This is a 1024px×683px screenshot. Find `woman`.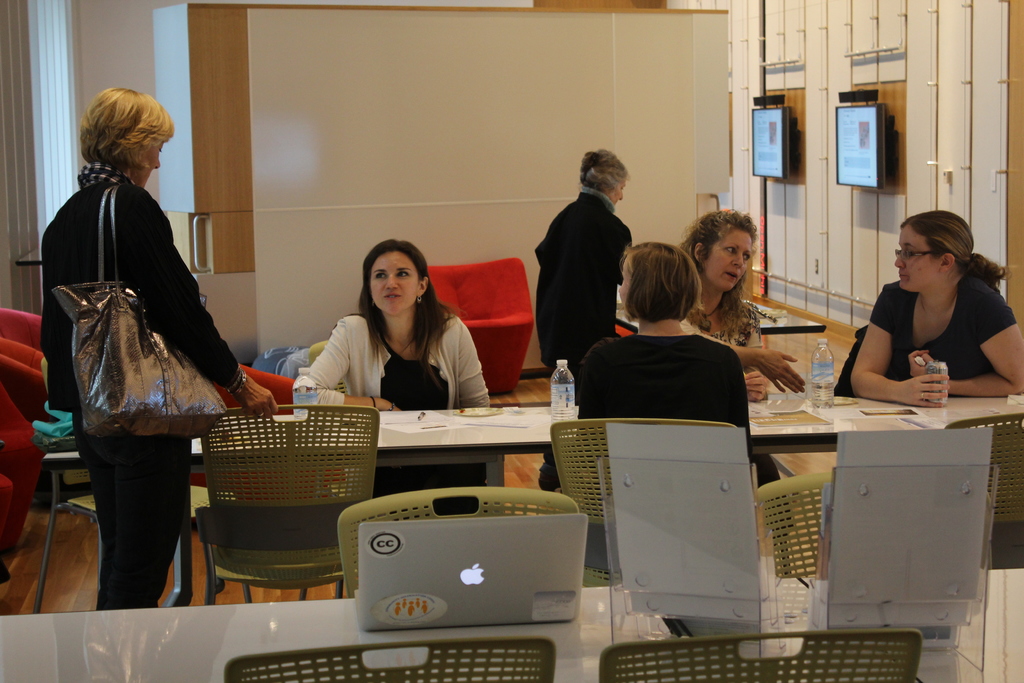
Bounding box: [672,202,803,401].
